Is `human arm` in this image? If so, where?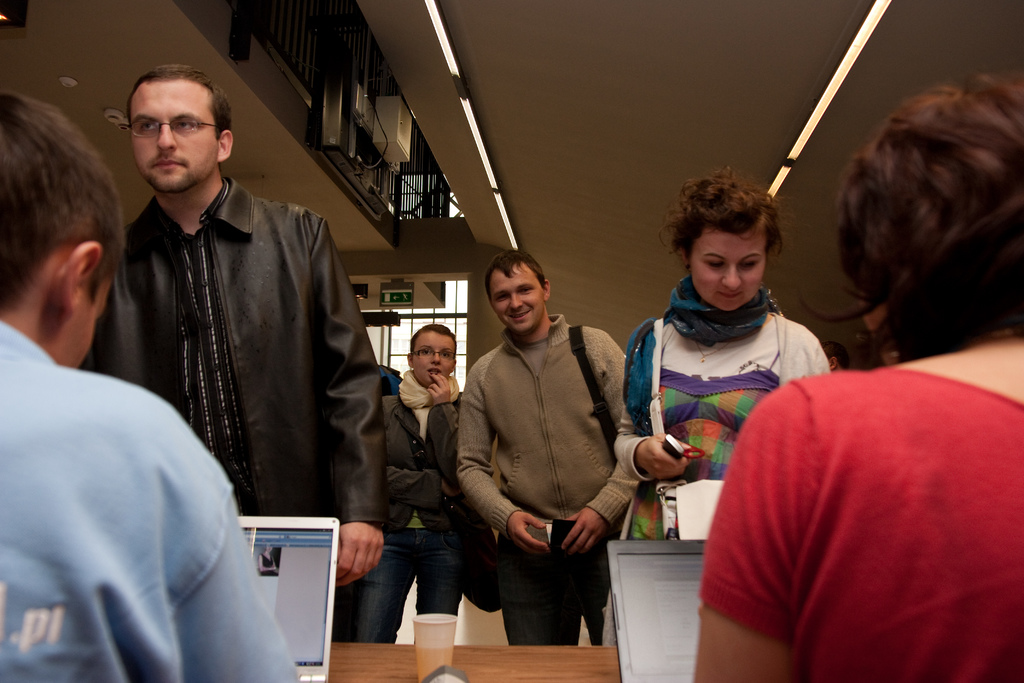
Yes, at (452, 379, 551, 548).
